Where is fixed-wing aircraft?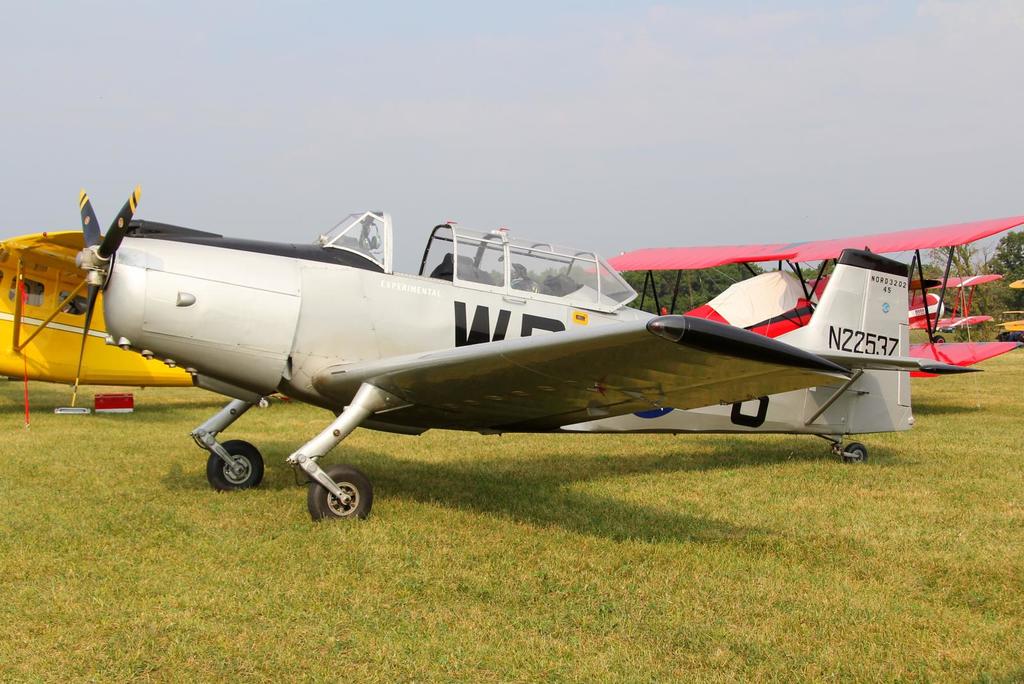
detection(10, 189, 981, 520).
